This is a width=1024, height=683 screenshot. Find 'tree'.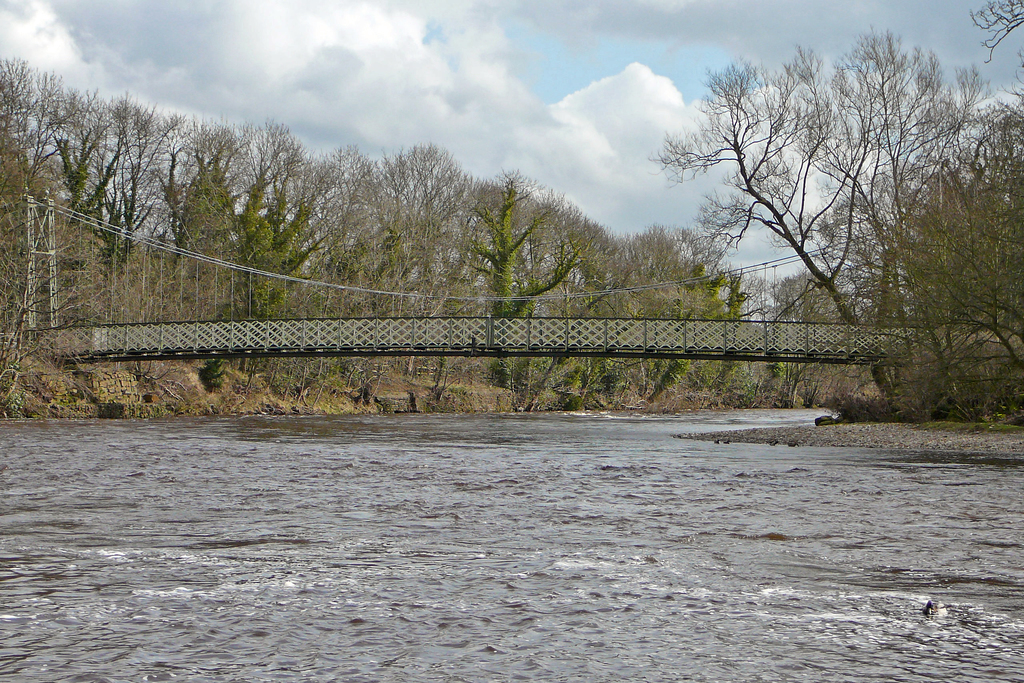
Bounding box: (left=626, top=224, right=711, bottom=340).
